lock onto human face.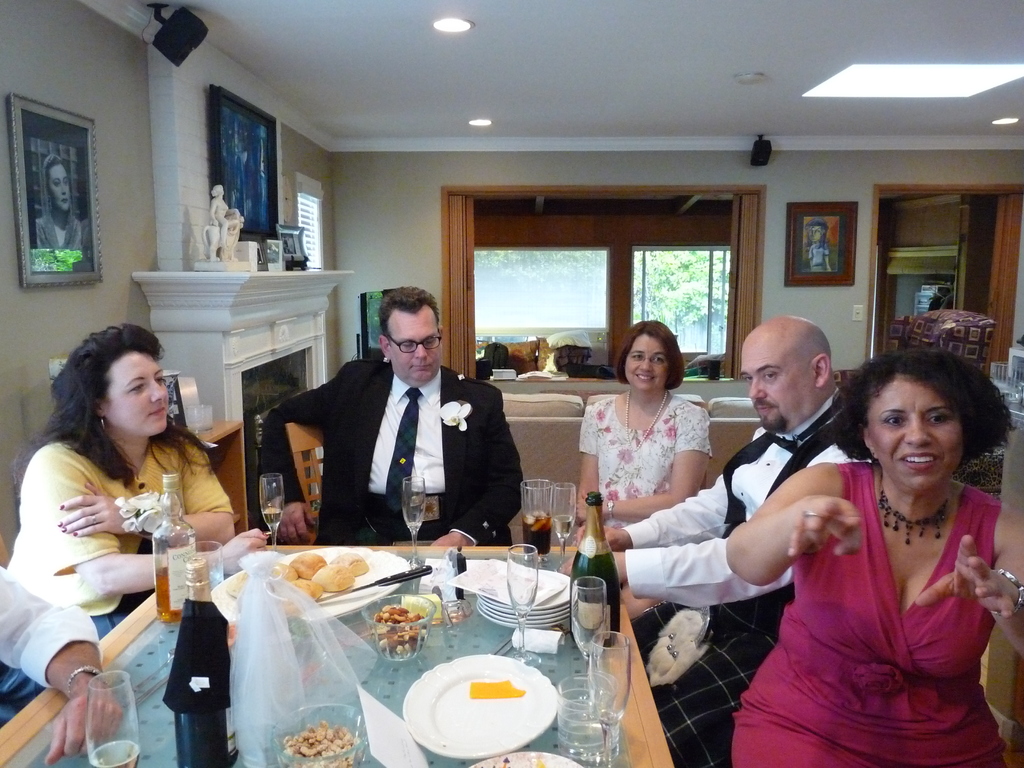
Locked: (left=106, top=351, right=170, bottom=436).
